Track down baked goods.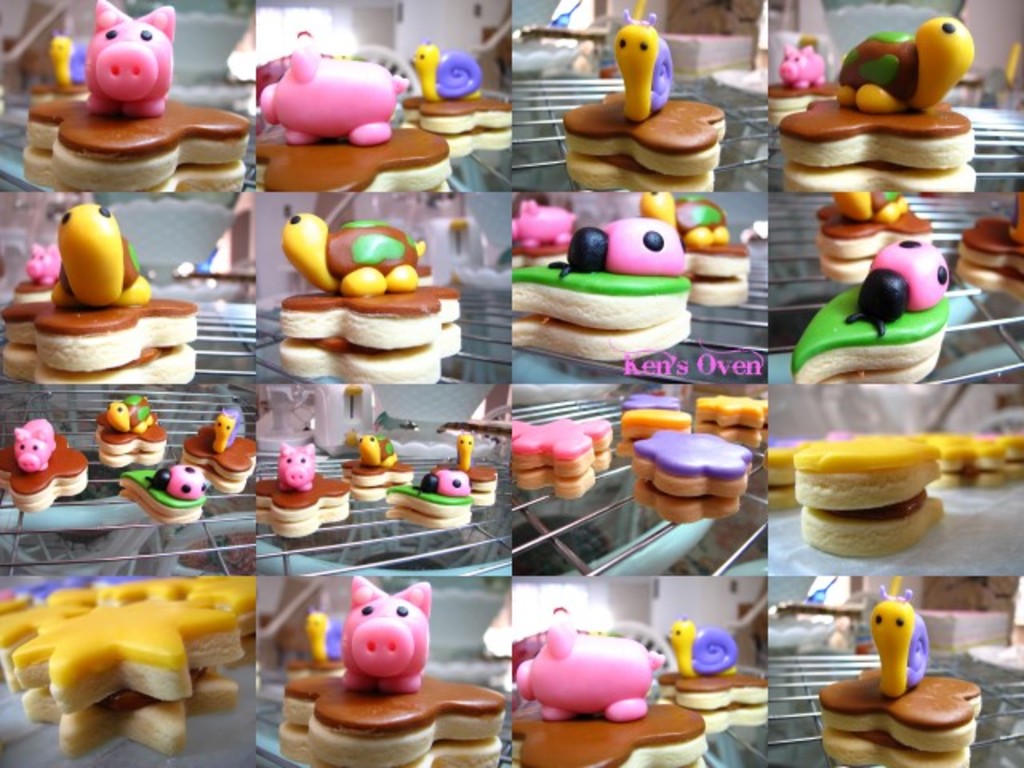
Tracked to box=[91, 395, 158, 478].
